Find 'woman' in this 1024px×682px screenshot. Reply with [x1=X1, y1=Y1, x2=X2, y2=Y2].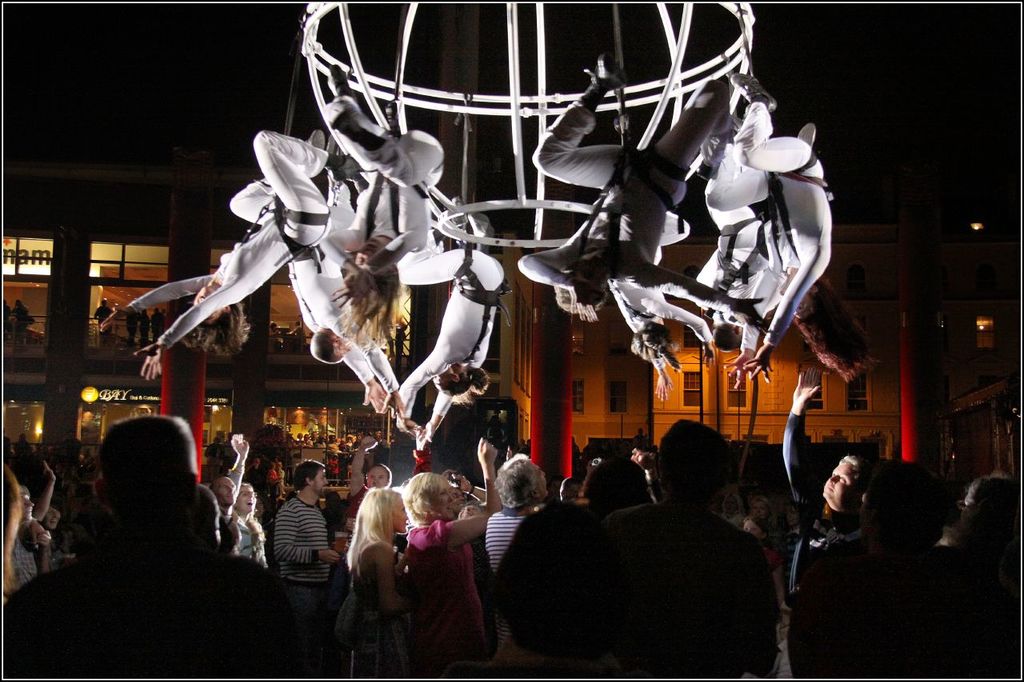
[x1=718, y1=486, x2=747, y2=532].
